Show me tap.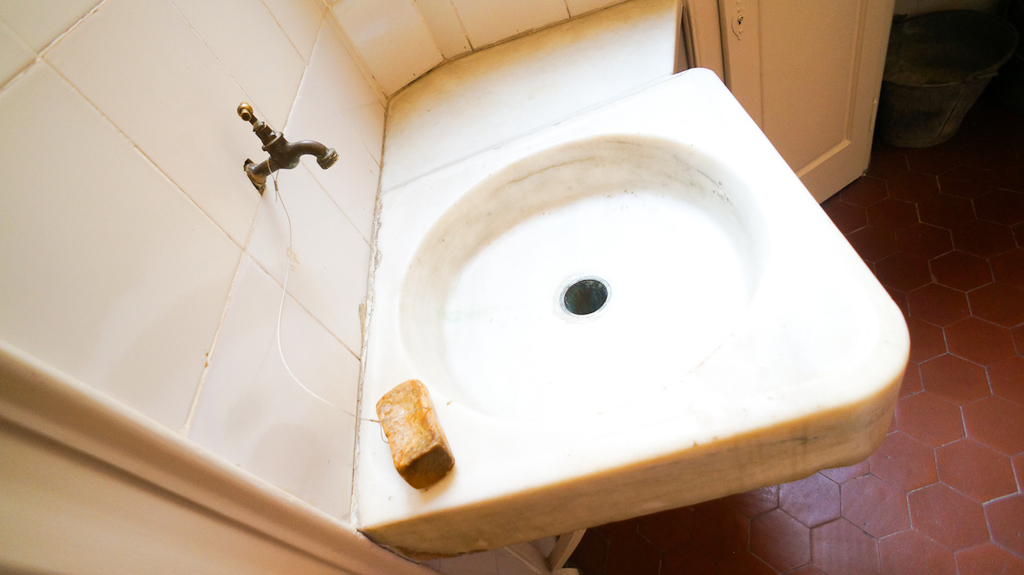
tap is here: [left=230, top=103, right=328, bottom=199].
